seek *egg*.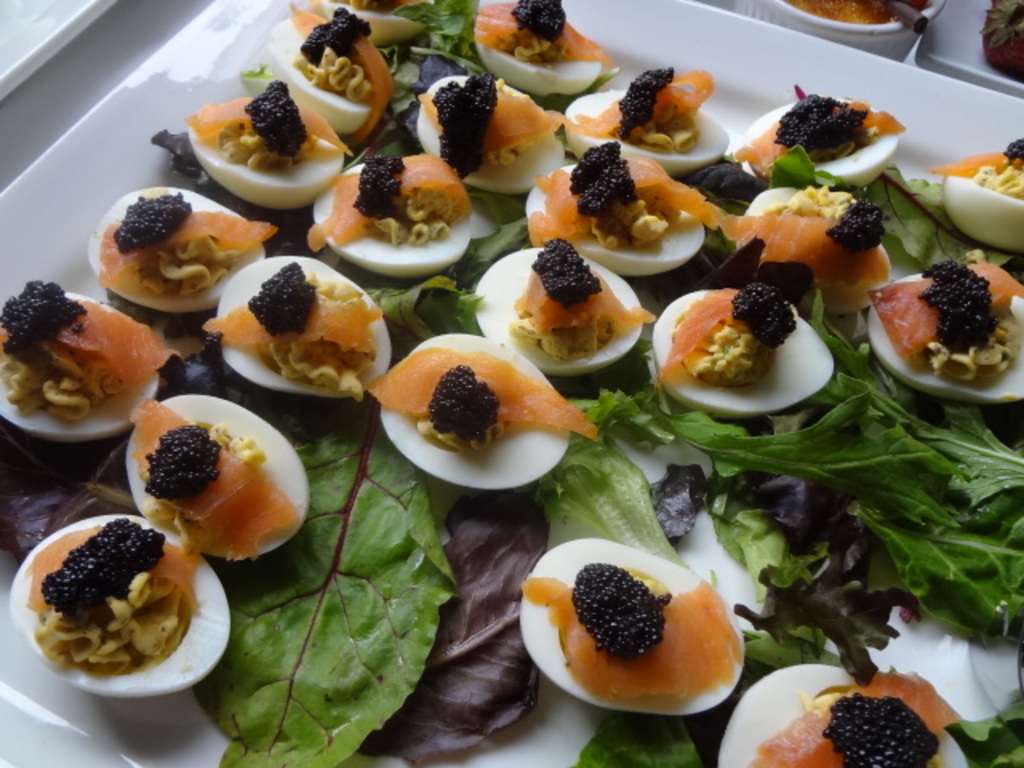
[left=648, top=290, right=838, bottom=416].
